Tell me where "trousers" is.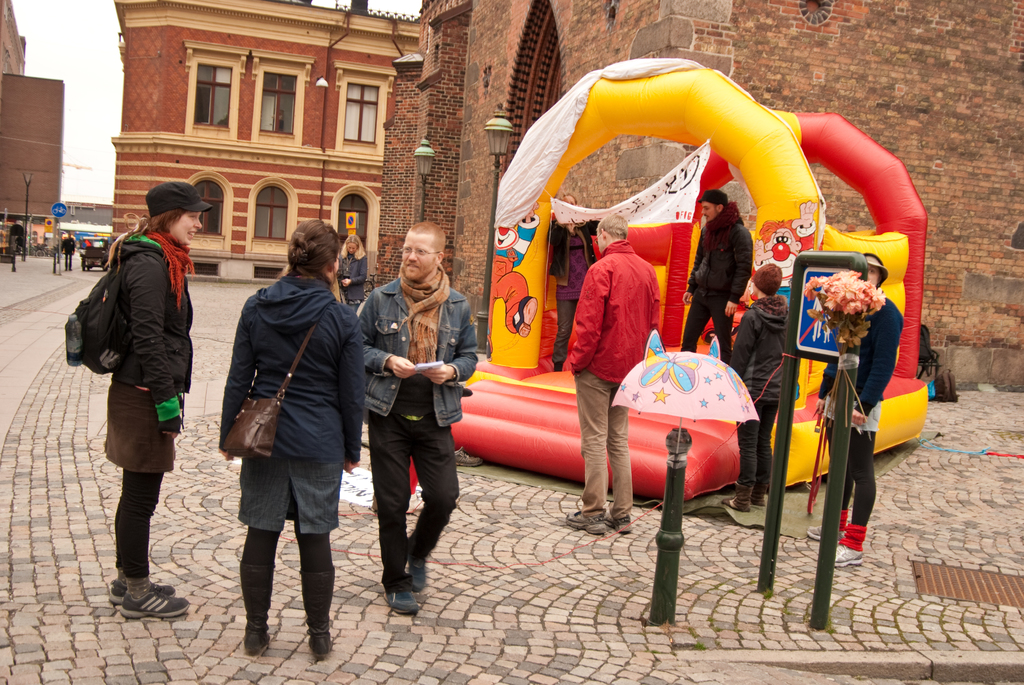
"trousers" is at [676,284,732,367].
